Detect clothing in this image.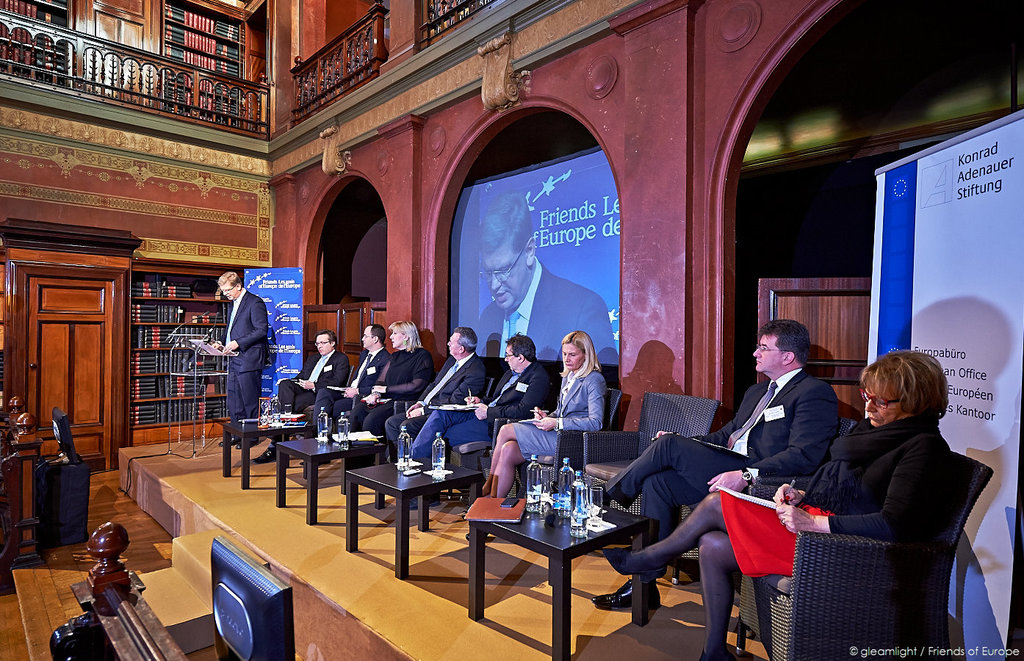
Detection: pyautogui.locateOnScreen(448, 256, 611, 364).
